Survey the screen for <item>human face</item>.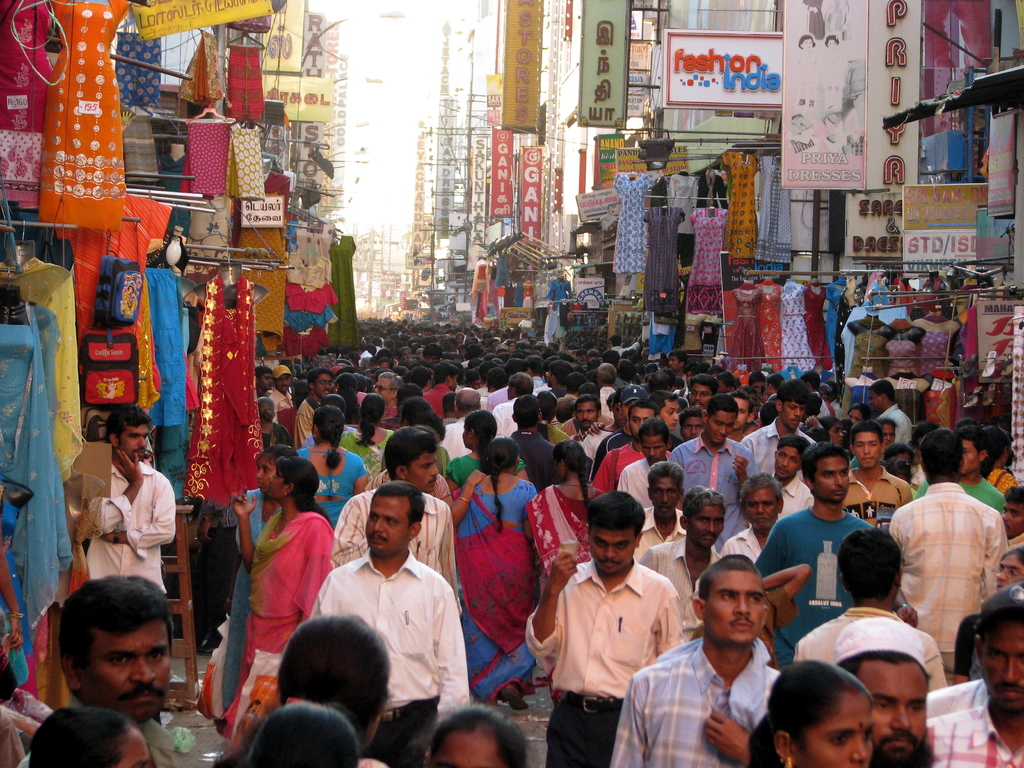
Survey found: box=[738, 399, 752, 428].
